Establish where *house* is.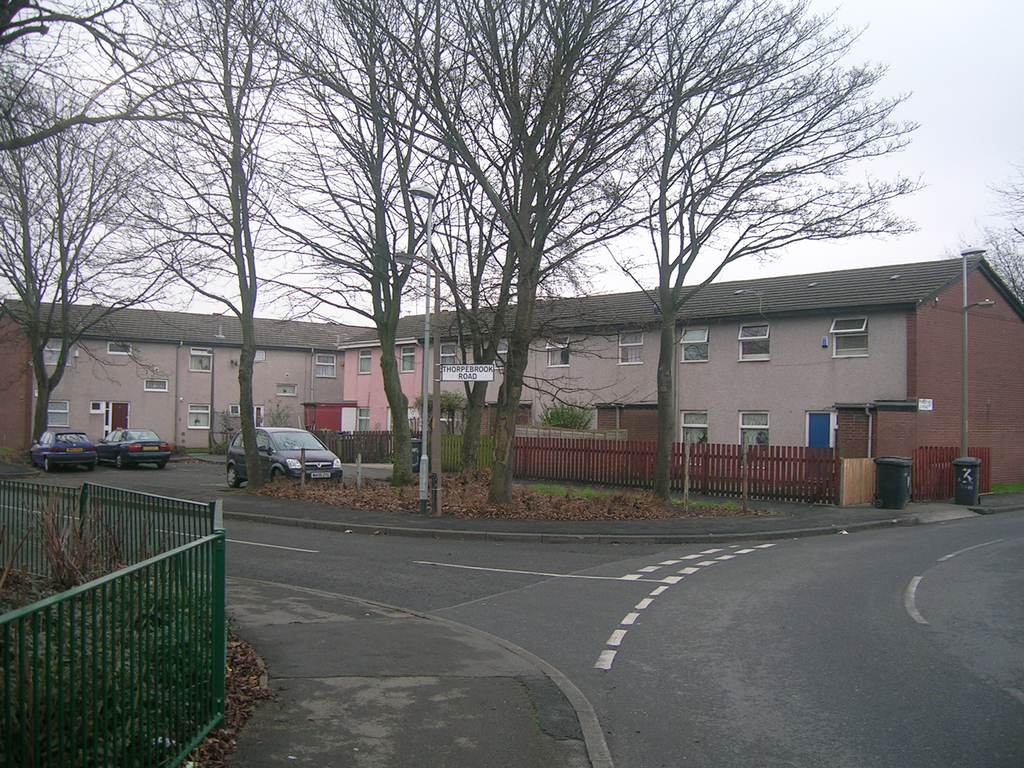
Established at 0 291 378 476.
